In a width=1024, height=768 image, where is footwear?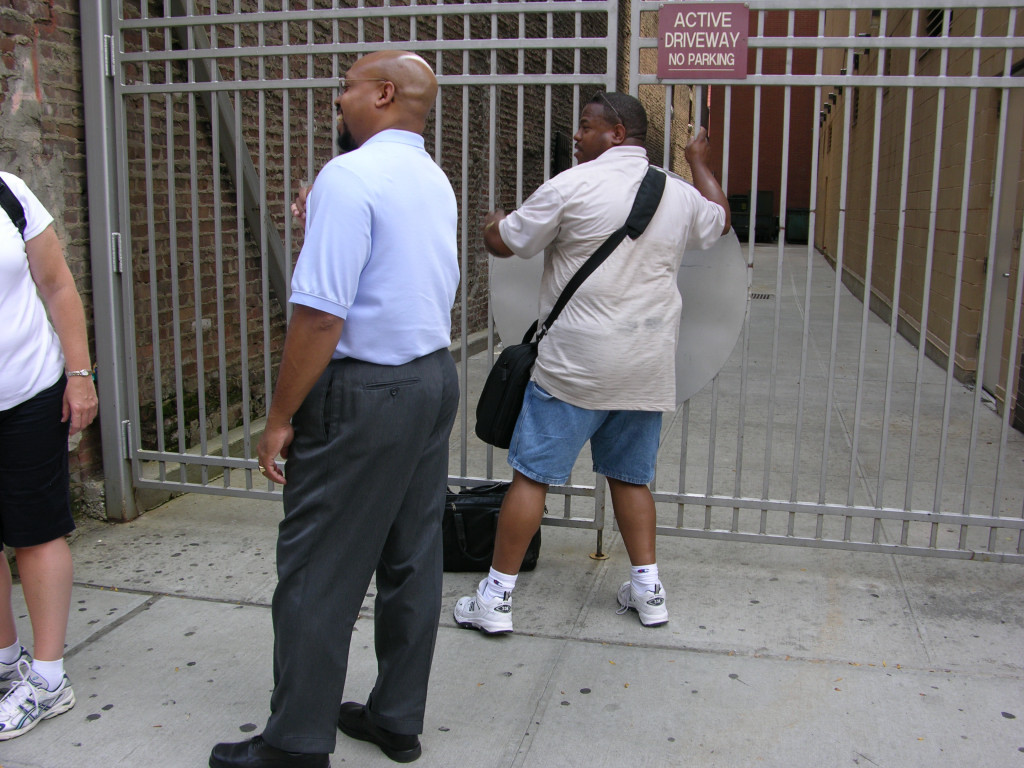
bbox=(212, 739, 328, 767).
